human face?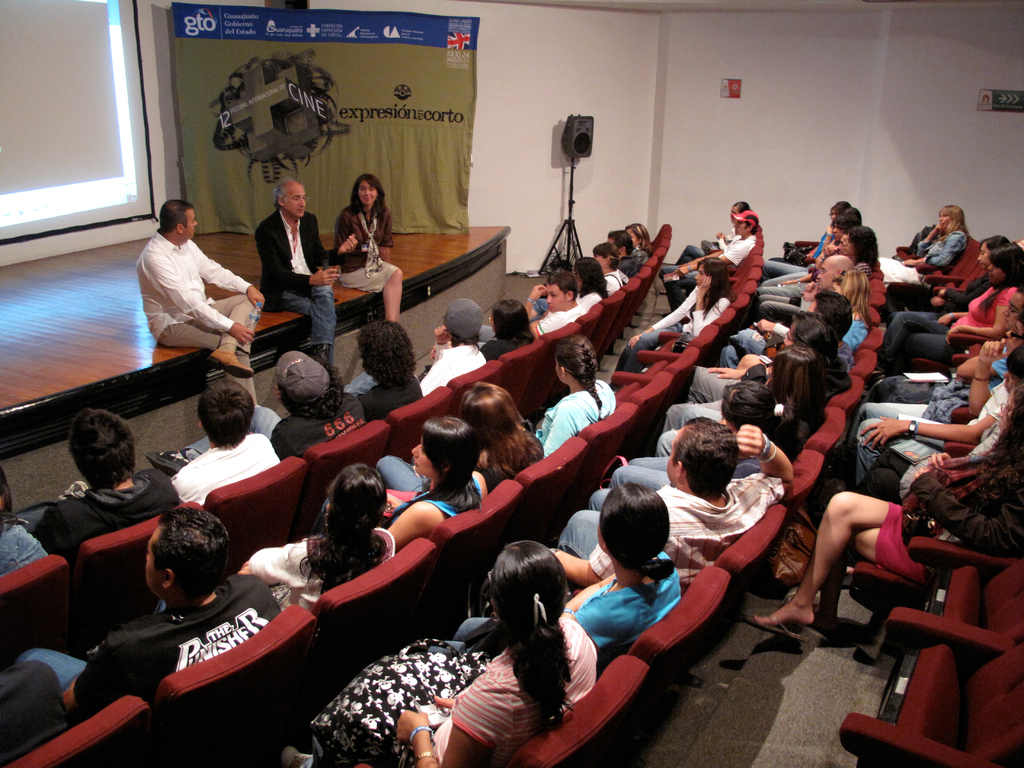
[x1=546, y1=284, x2=563, y2=311]
